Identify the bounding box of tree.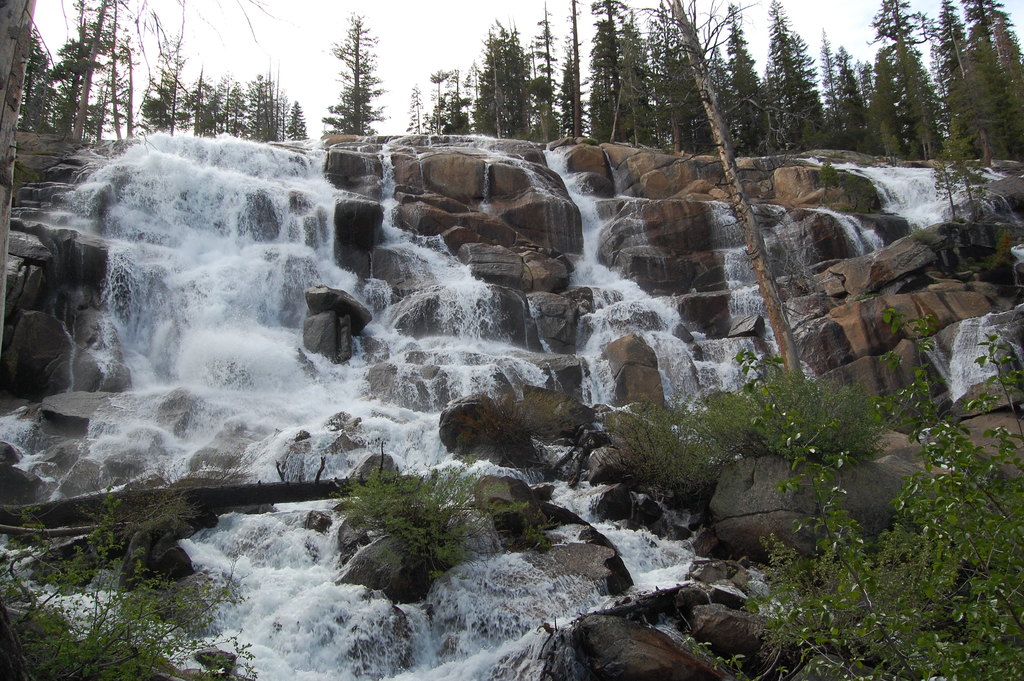
[924, 0, 968, 139].
